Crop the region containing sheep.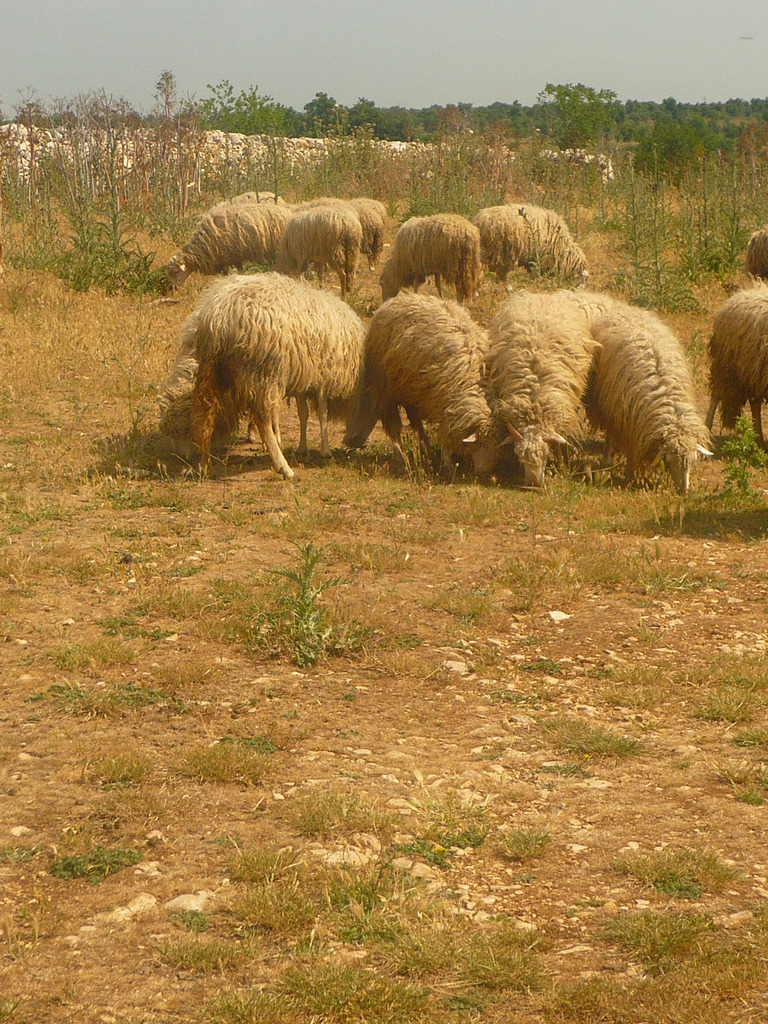
Crop region: 358:211:476:297.
